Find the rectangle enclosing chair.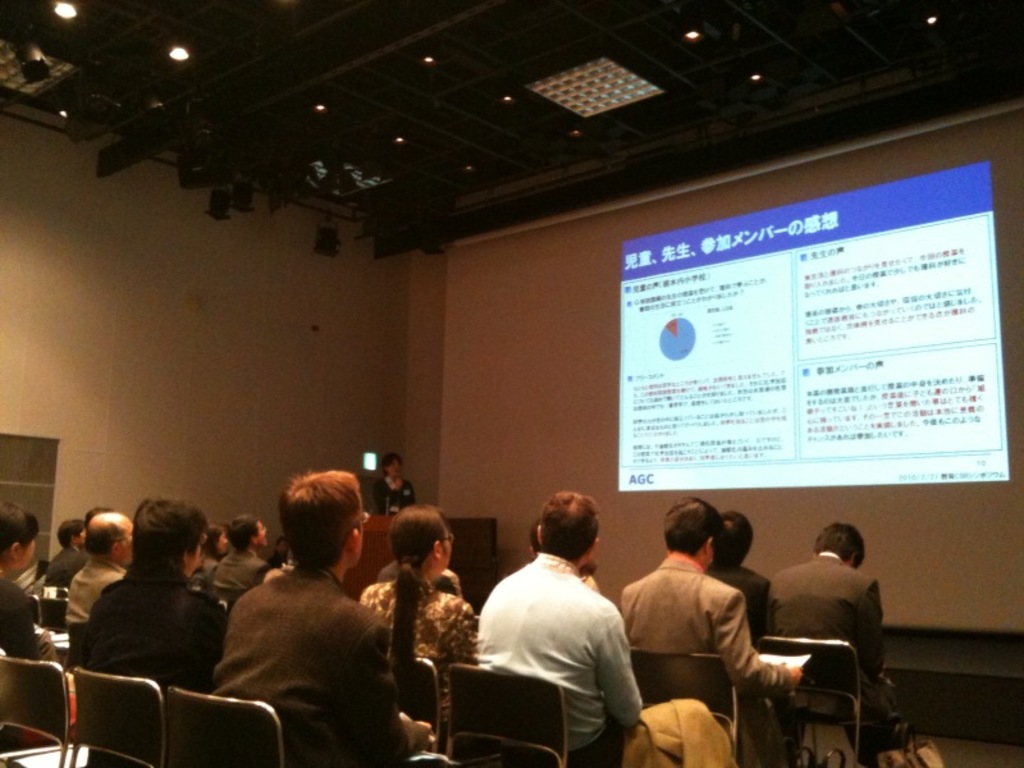
(390,645,451,759).
